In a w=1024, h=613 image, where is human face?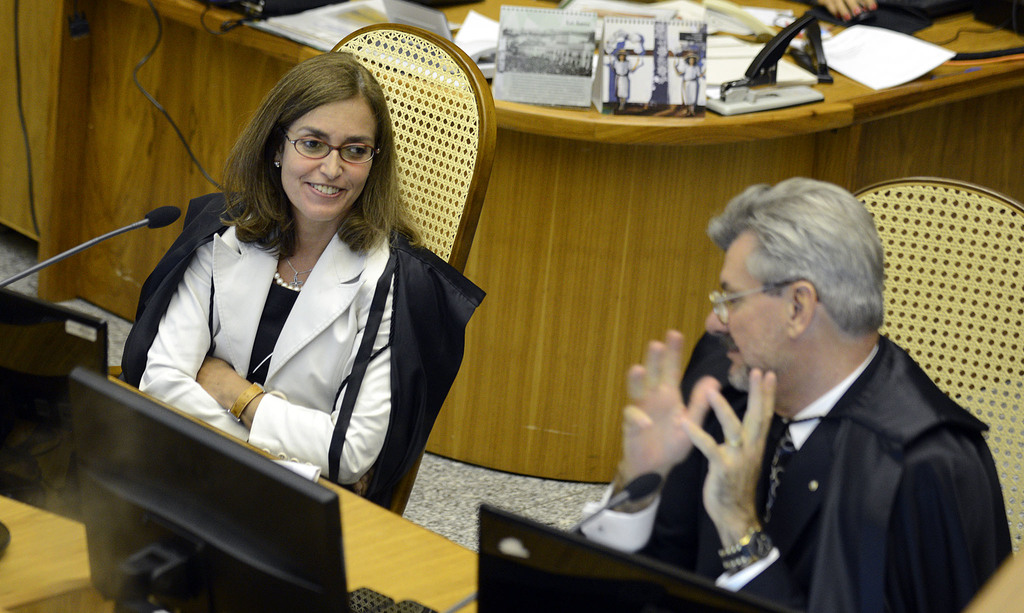
box=[694, 210, 783, 398].
